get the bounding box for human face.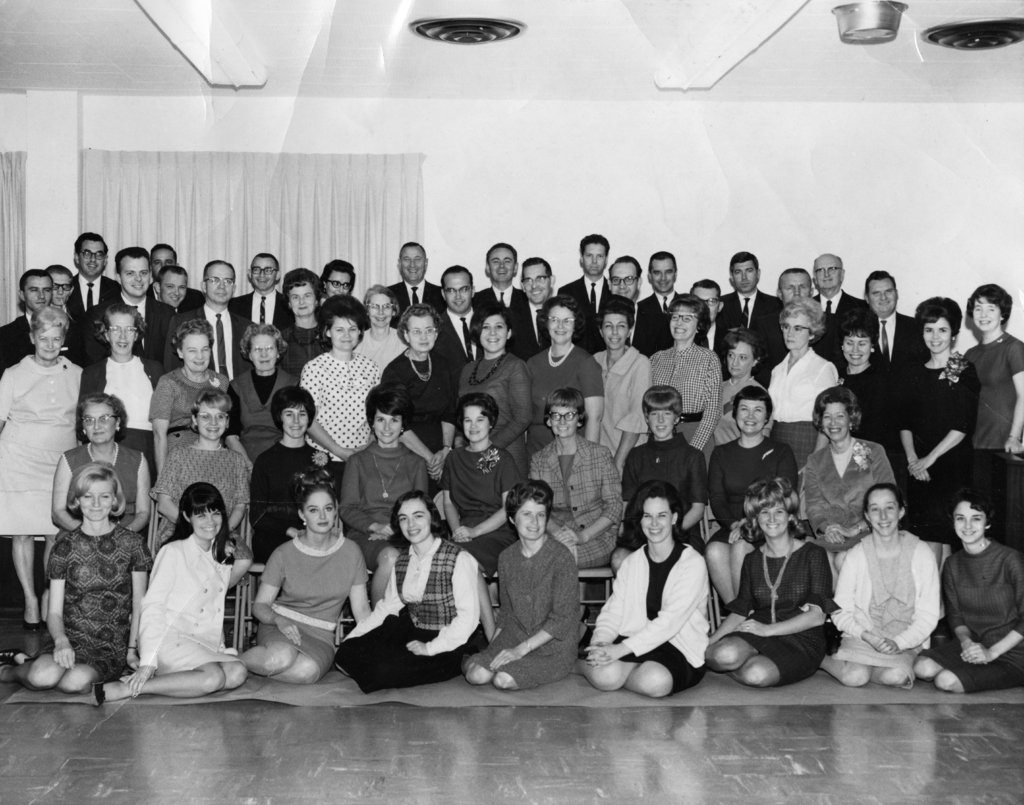
bbox(184, 333, 211, 372).
